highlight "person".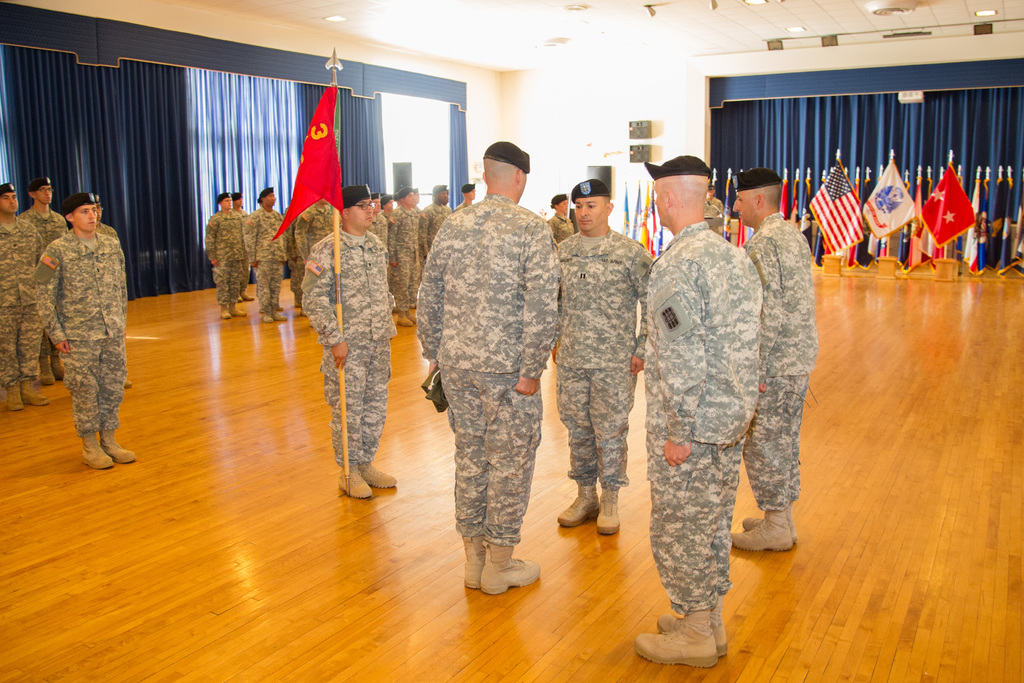
Highlighted region: (552,188,645,537).
